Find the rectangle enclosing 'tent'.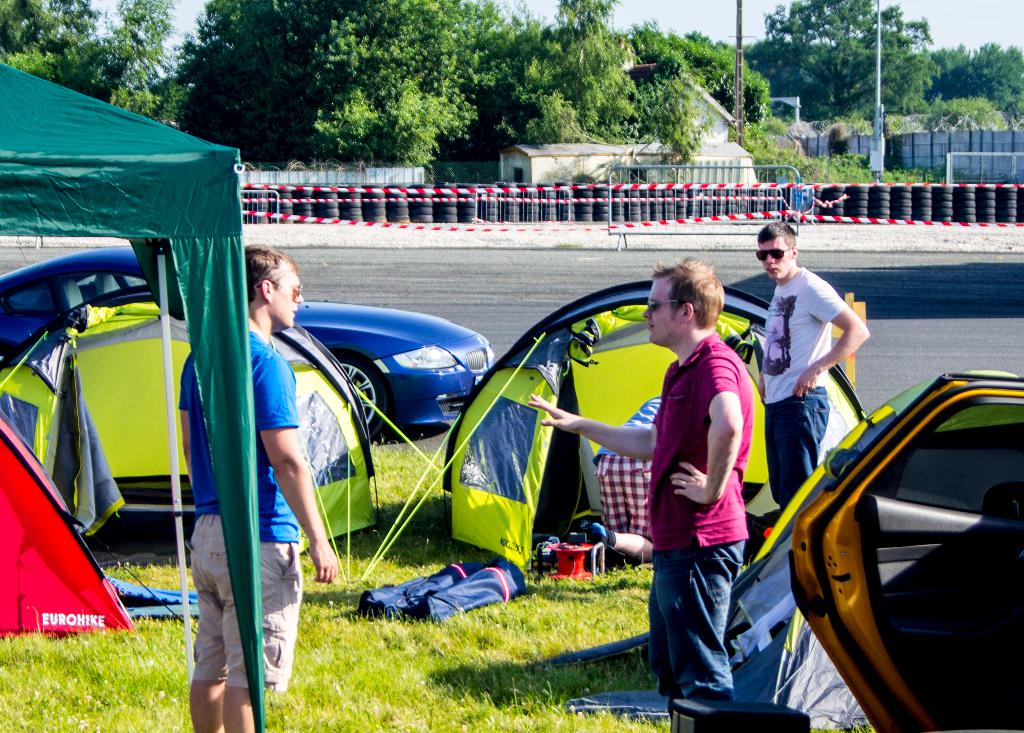
rect(0, 241, 393, 583).
